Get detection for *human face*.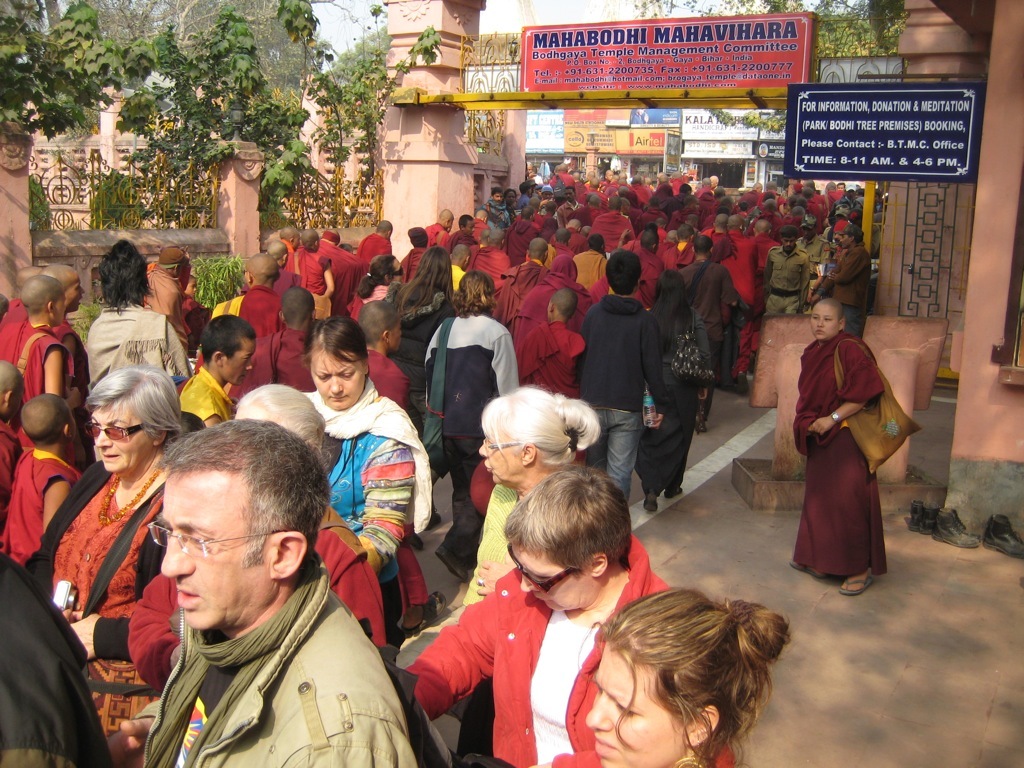
Detection: pyautogui.locateOnScreen(64, 270, 88, 313).
